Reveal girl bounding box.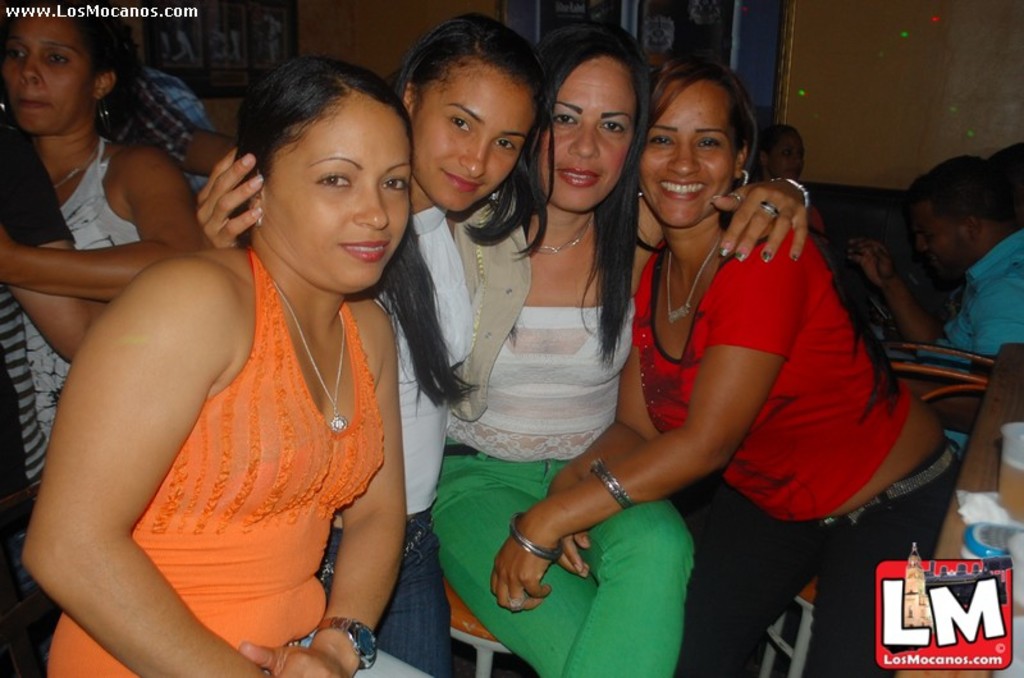
Revealed: Rect(0, 0, 218, 349).
